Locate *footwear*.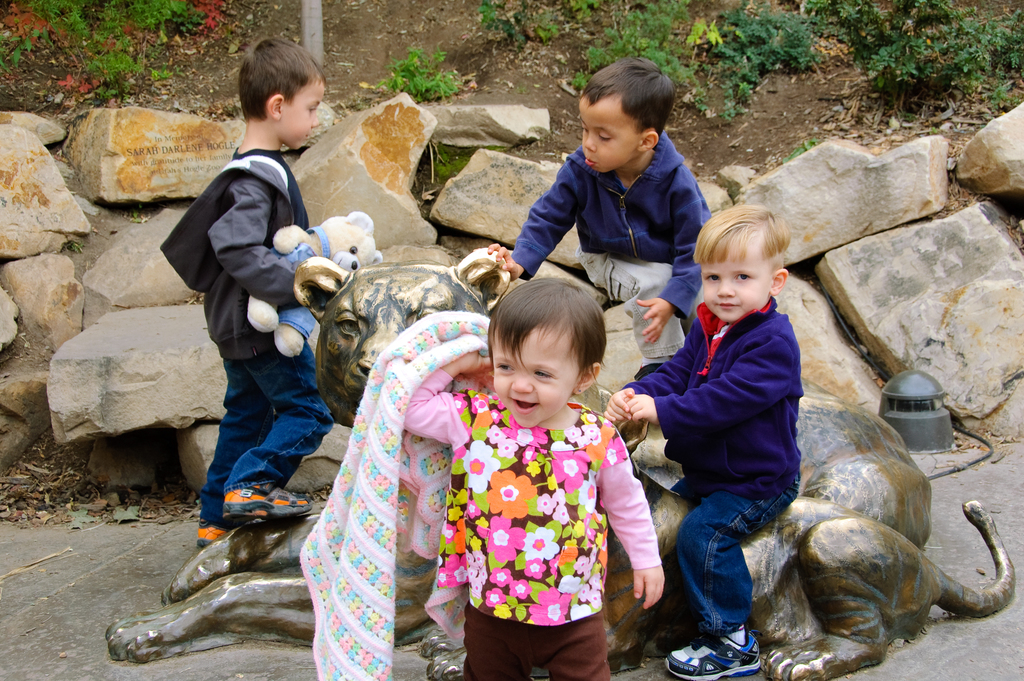
Bounding box: BBox(666, 637, 758, 680).
